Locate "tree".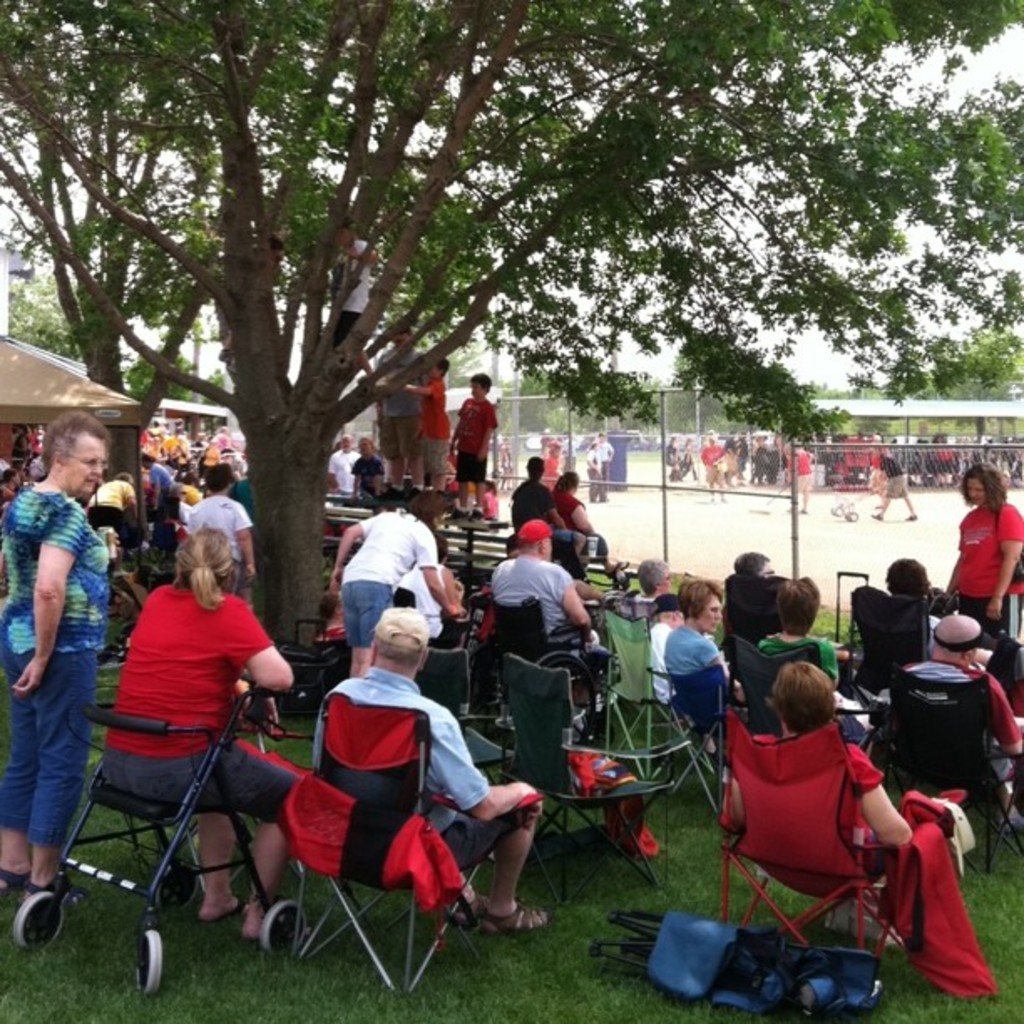
Bounding box: region(3, 276, 84, 356).
